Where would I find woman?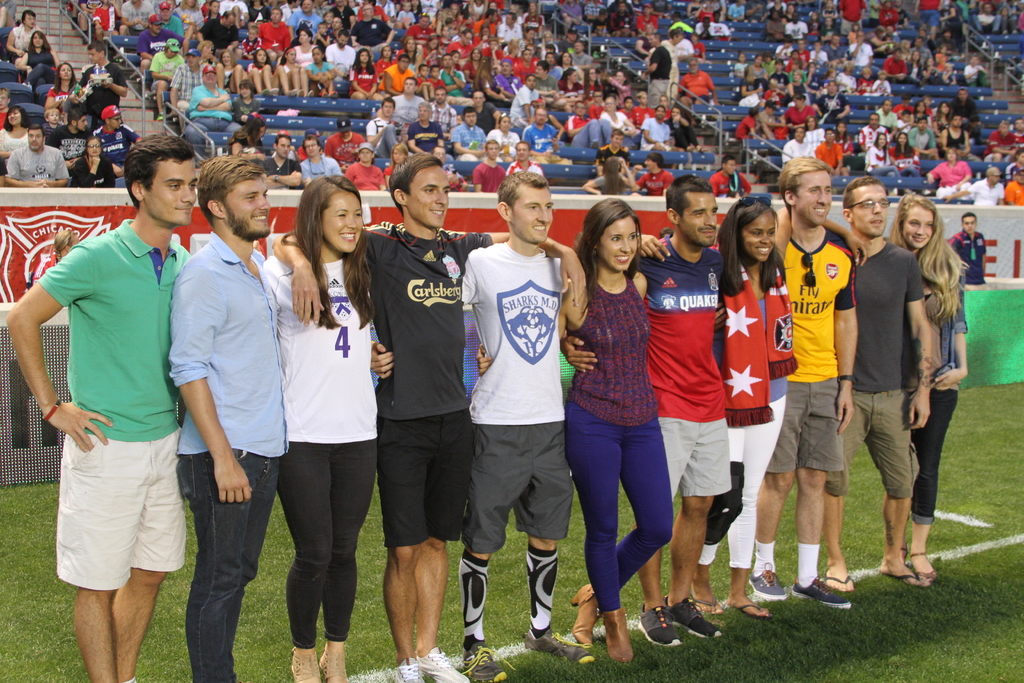
At bbox=[522, 1, 554, 42].
